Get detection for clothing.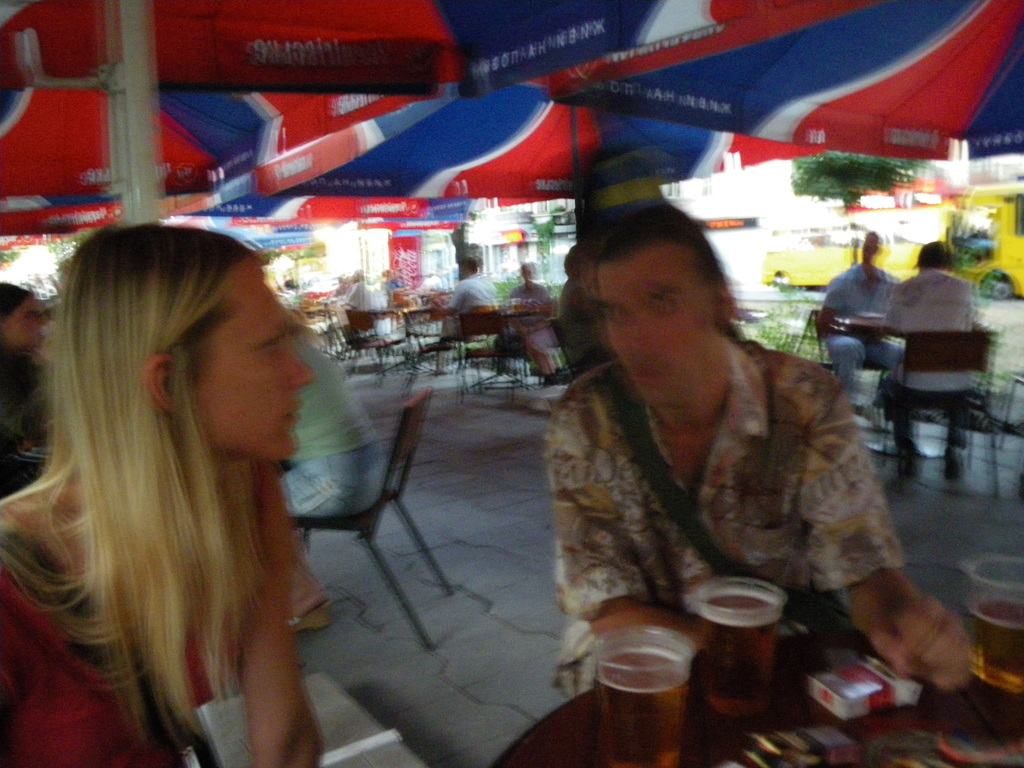
Detection: Rect(502, 280, 567, 356).
